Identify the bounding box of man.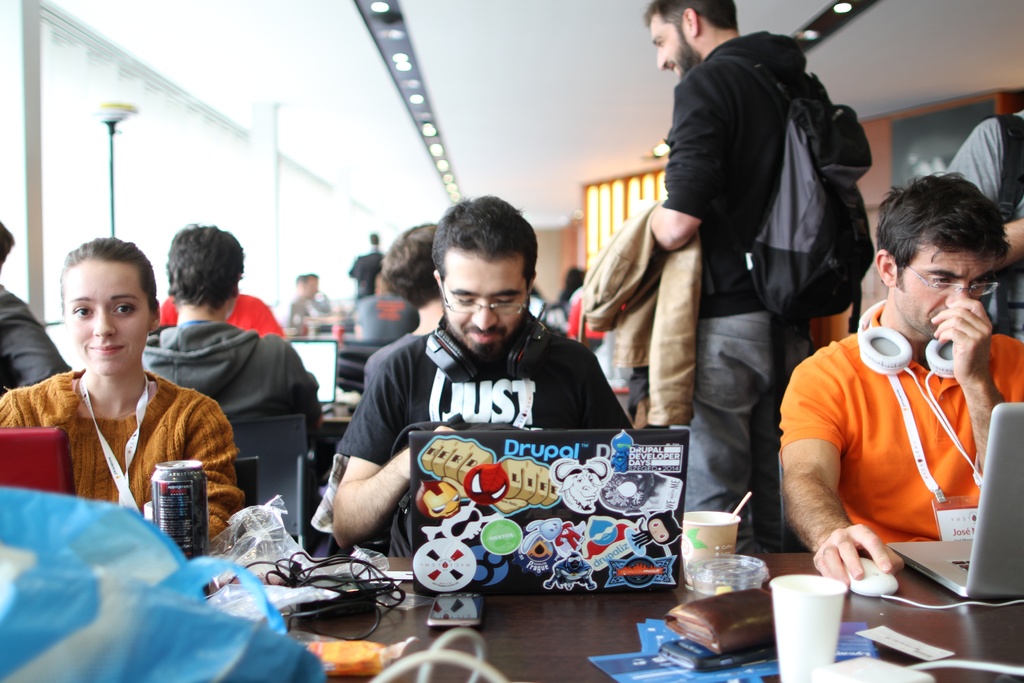
[left=781, top=192, right=1021, bottom=603].
